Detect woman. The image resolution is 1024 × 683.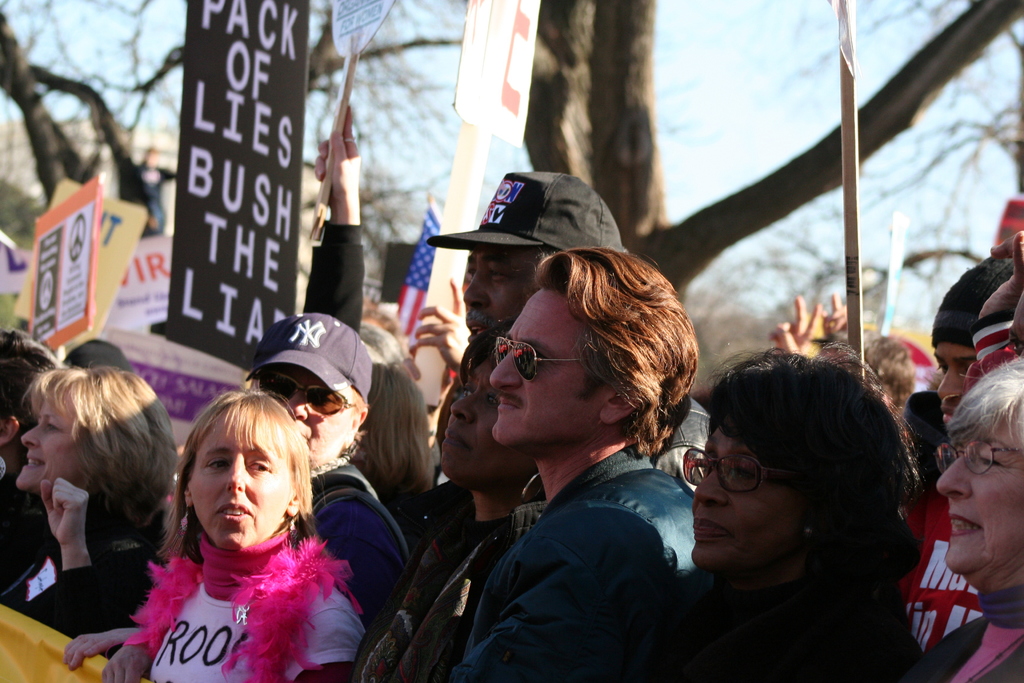
x1=679, y1=344, x2=930, y2=682.
